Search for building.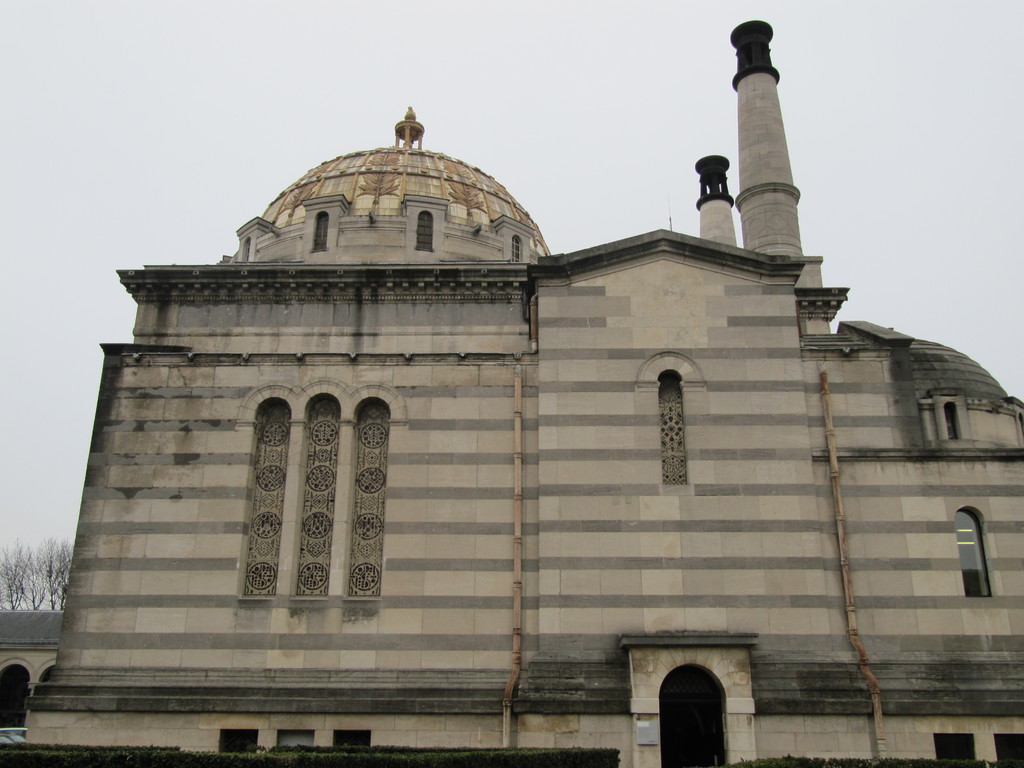
Found at (0,611,65,728).
